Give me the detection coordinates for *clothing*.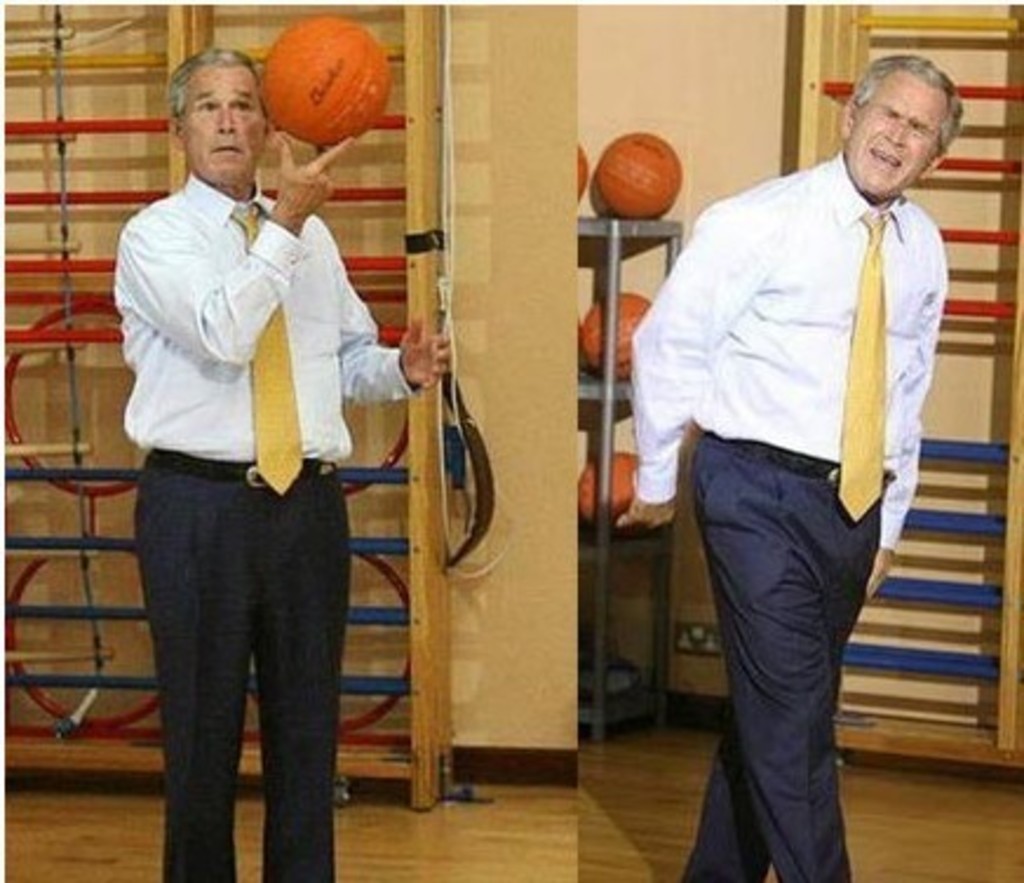
625,146,925,881.
